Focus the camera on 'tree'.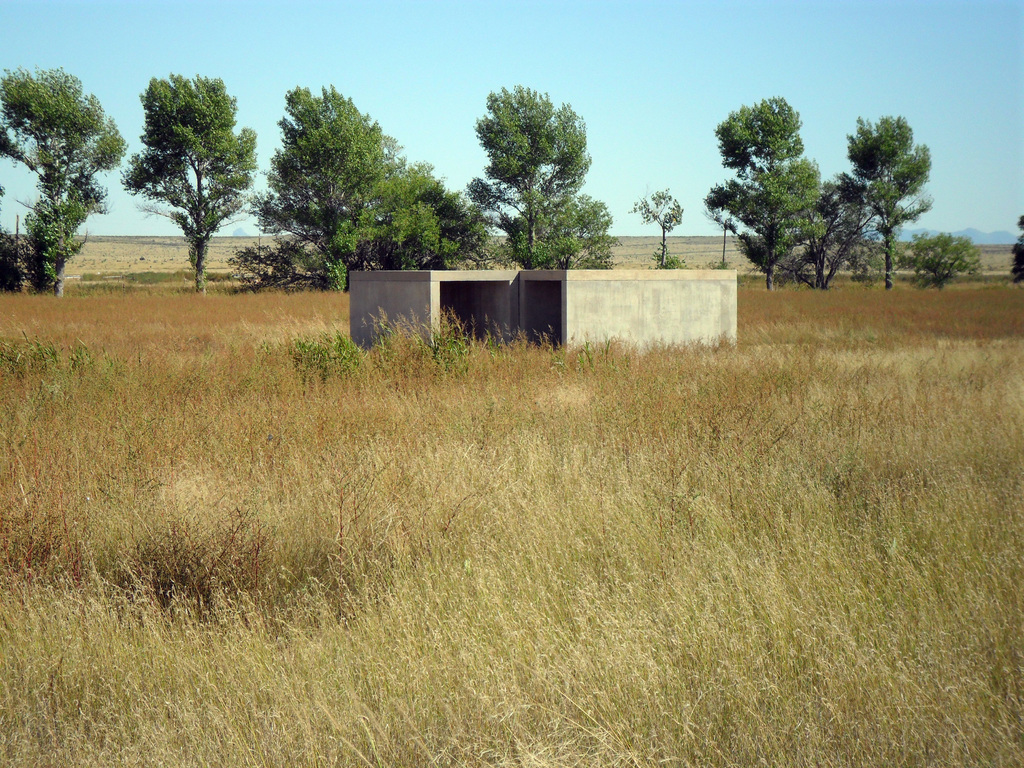
Focus region: [x1=624, y1=182, x2=684, y2=268].
